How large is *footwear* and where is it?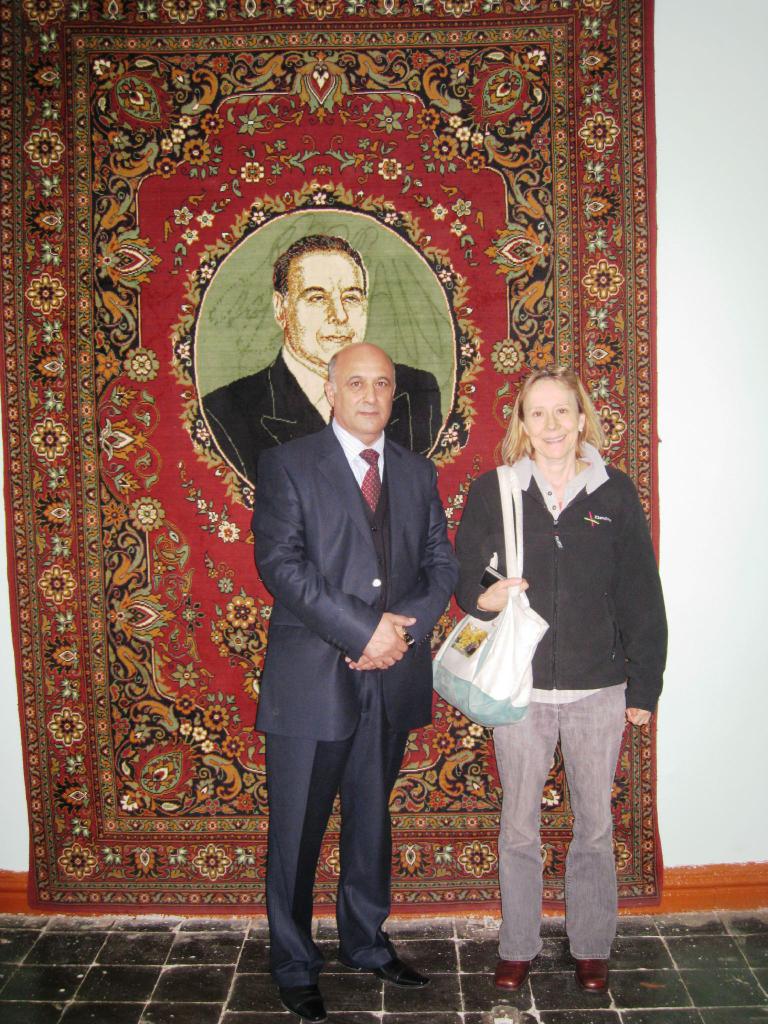
Bounding box: {"x1": 342, "y1": 955, "x2": 431, "y2": 990}.
